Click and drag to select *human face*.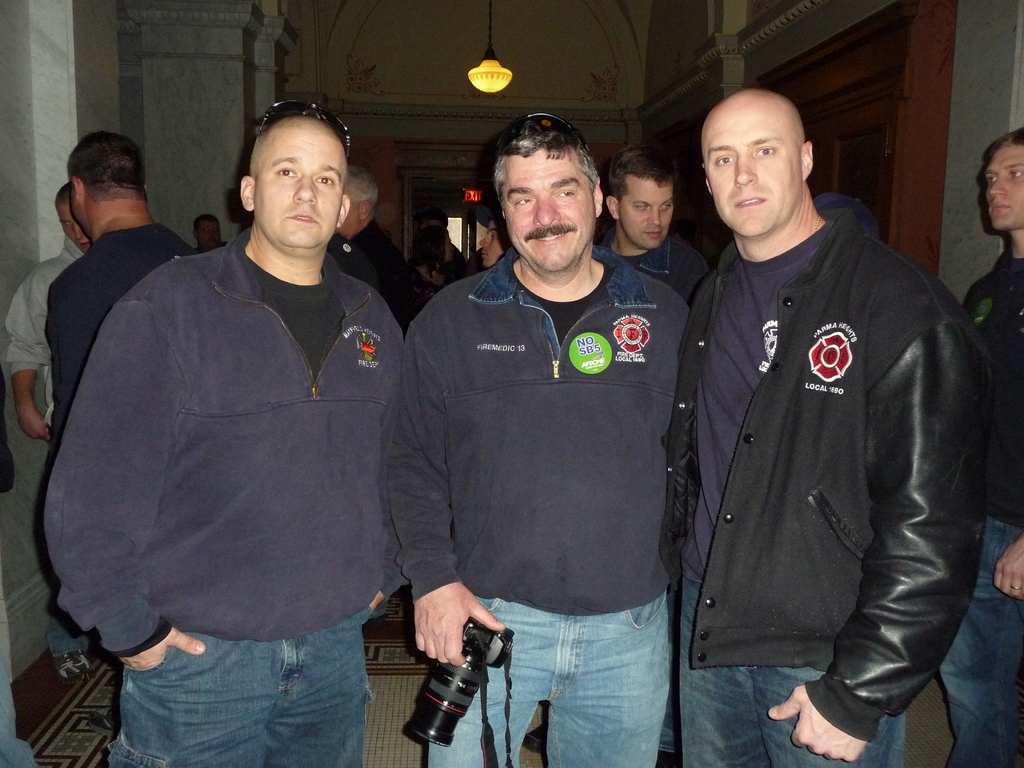
Selection: <bbox>497, 150, 593, 273</bbox>.
